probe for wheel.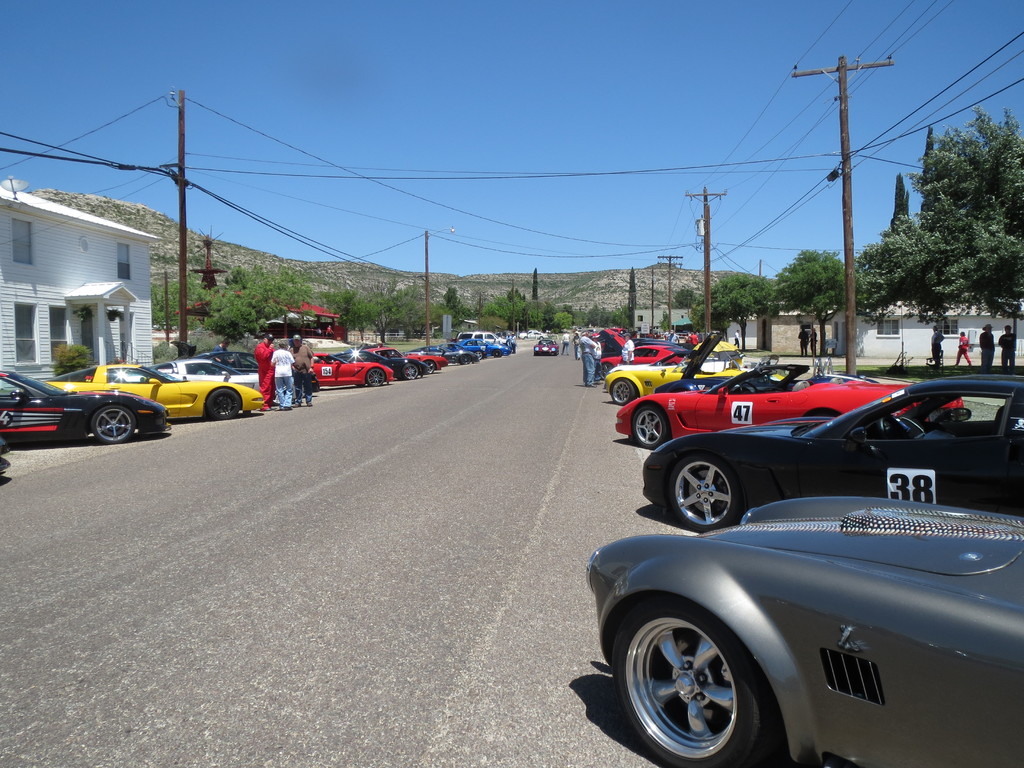
Probe result: <box>97,404,132,444</box>.
